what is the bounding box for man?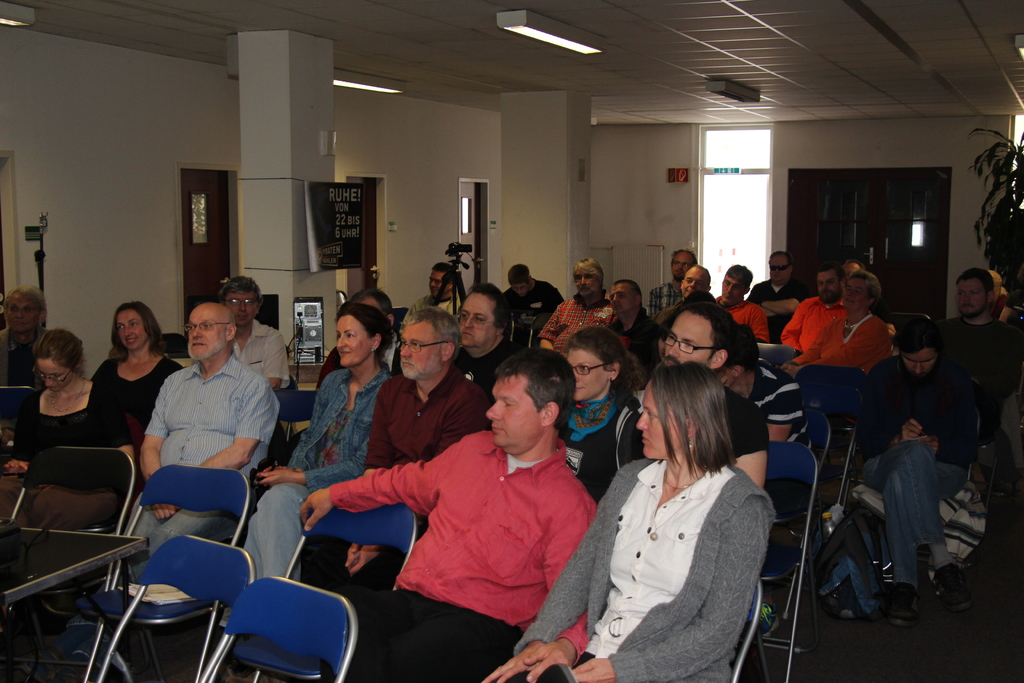
bbox=(531, 256, 619, 347).
